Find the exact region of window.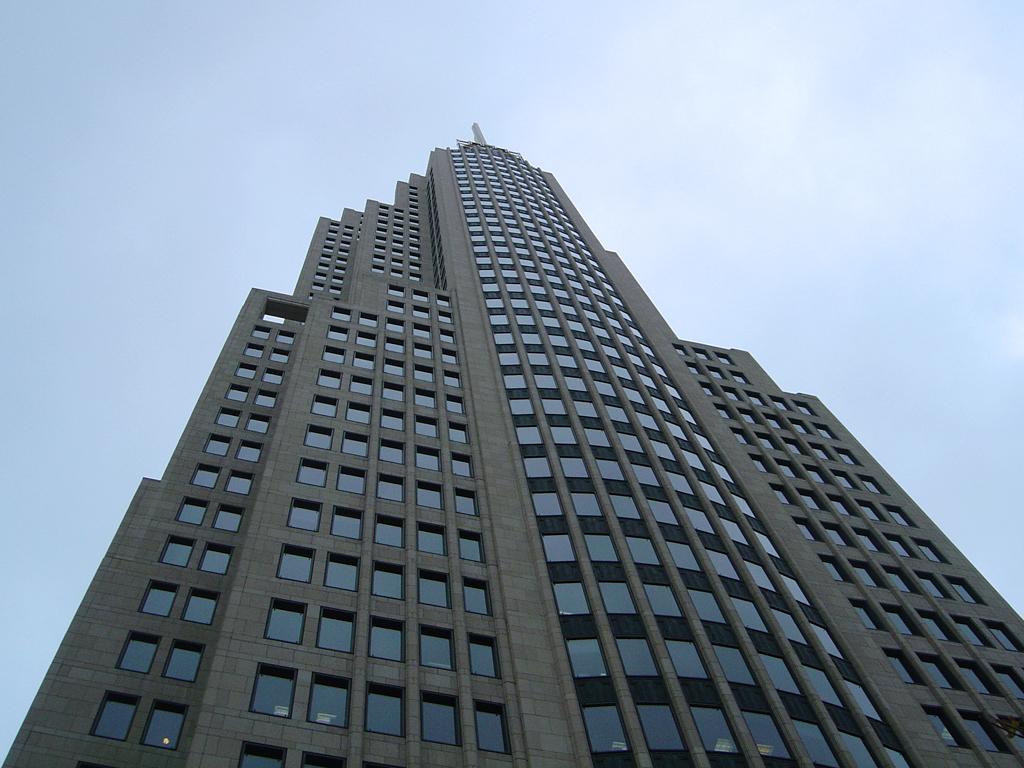
Exact region: <box>976,714,1021,745</box>.
